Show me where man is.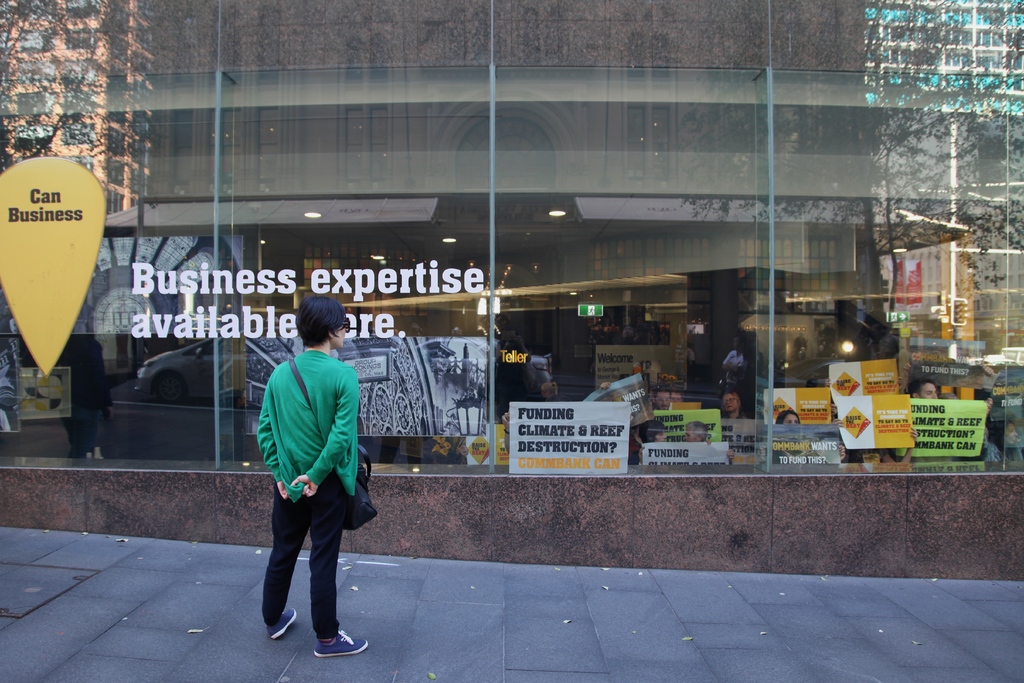
man is at (255, 296, 371, 658).
